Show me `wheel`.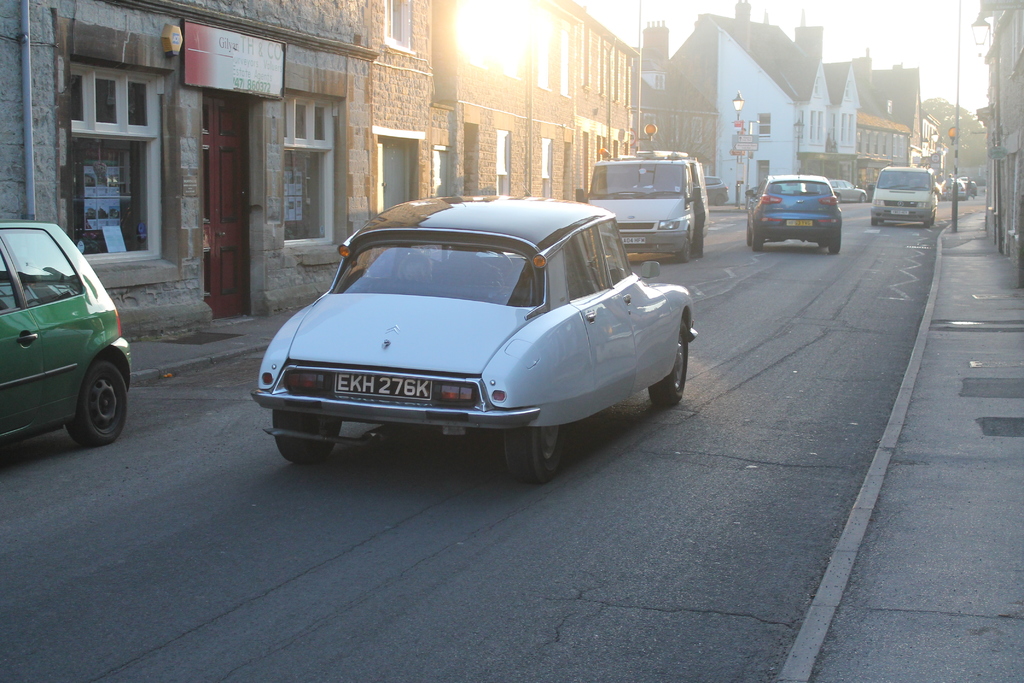
`wheel` is here: detection(501, 429, 566, 486).
